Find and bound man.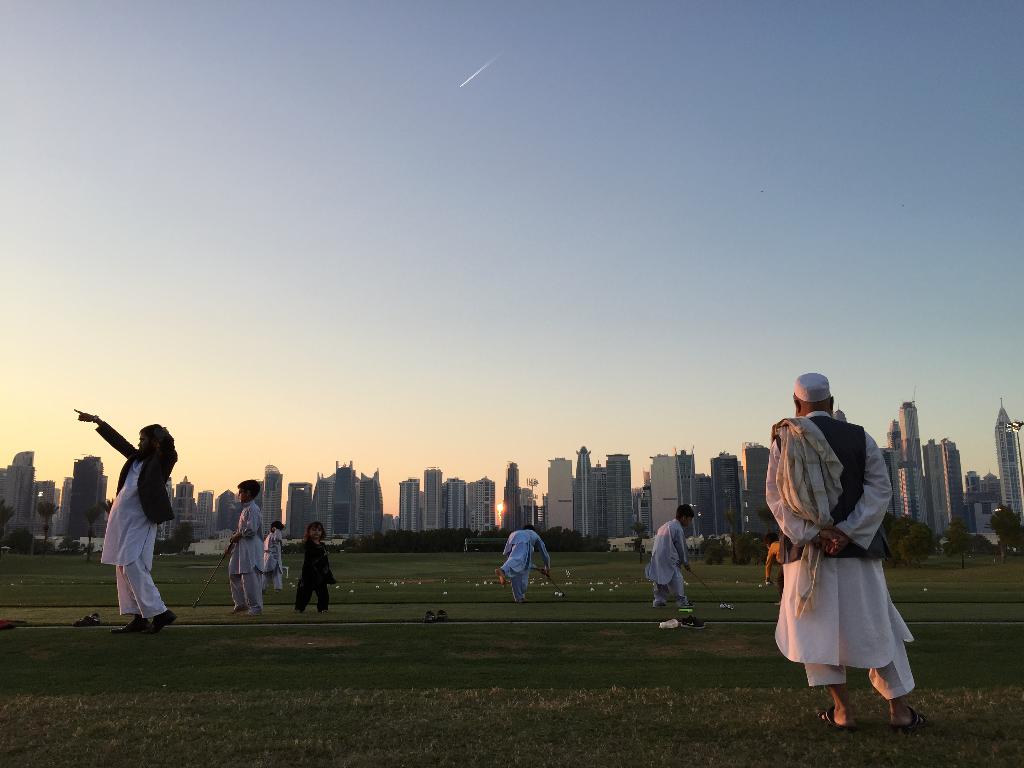
Bound: <region>61, 408, 184, 637</region>.
